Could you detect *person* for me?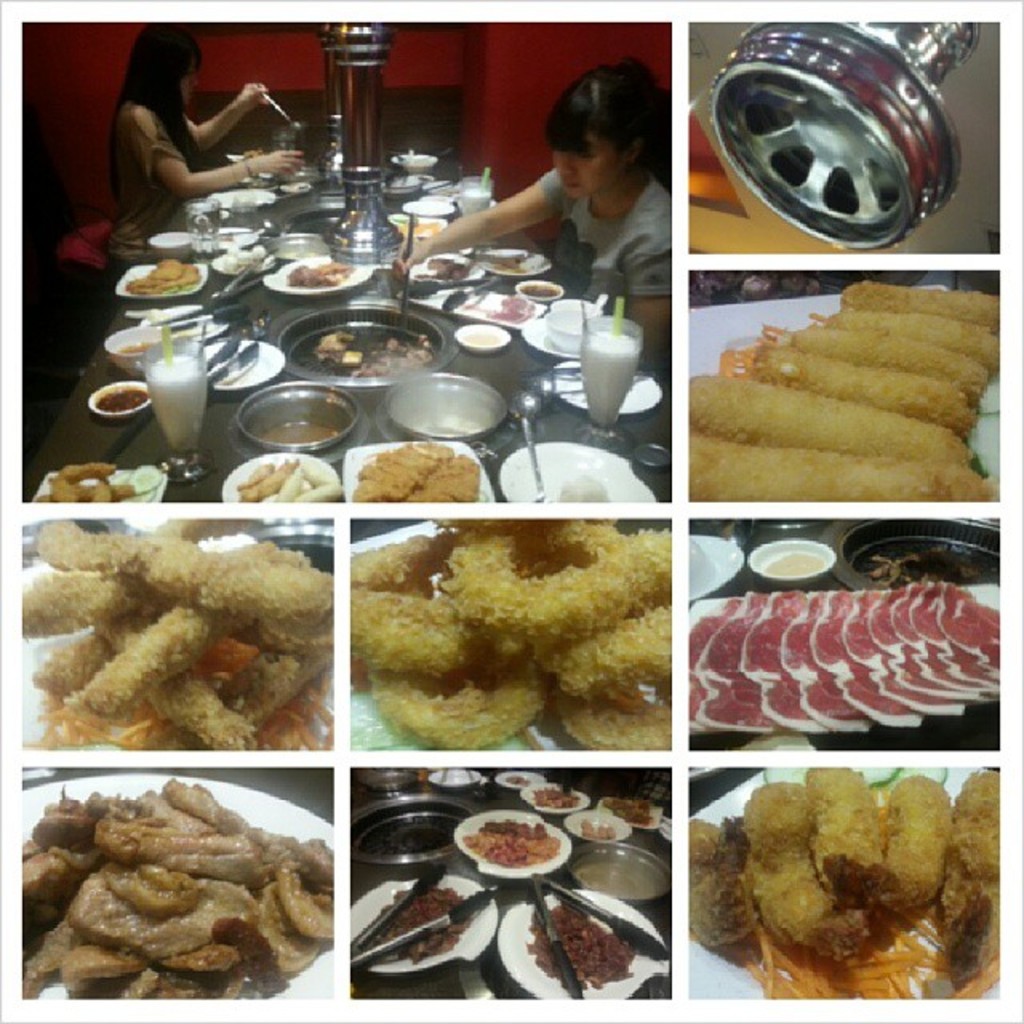
Detection result: box(394, 53, 672, 360).
